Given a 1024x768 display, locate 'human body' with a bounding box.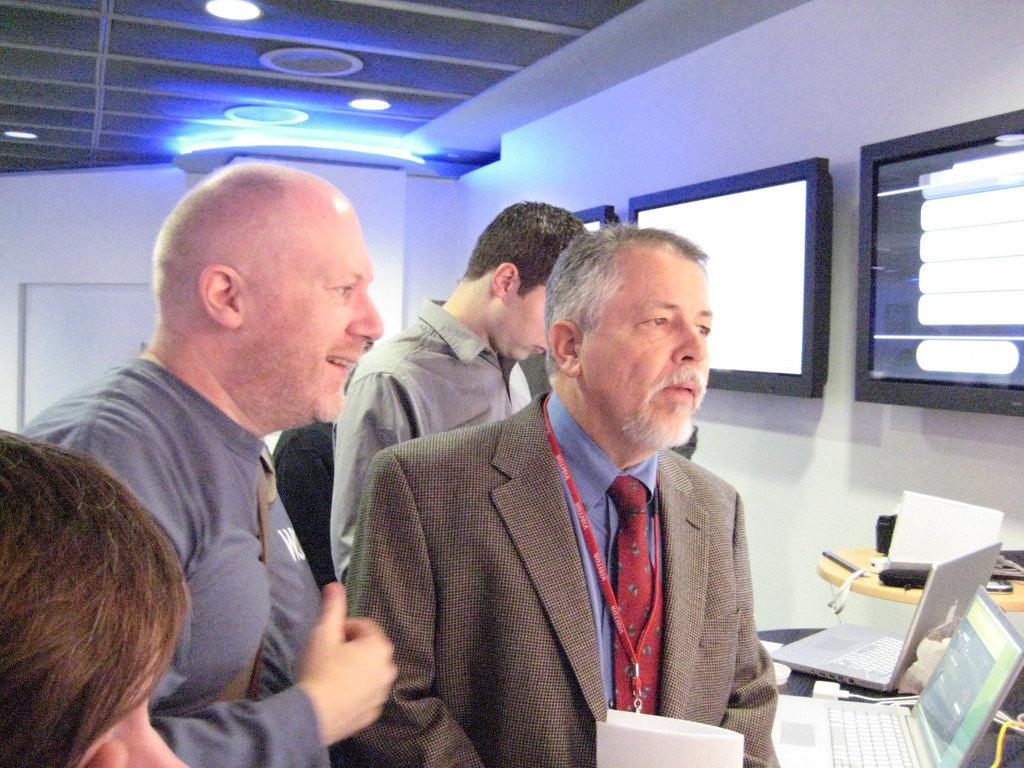
Located: 332:294:534:590.
